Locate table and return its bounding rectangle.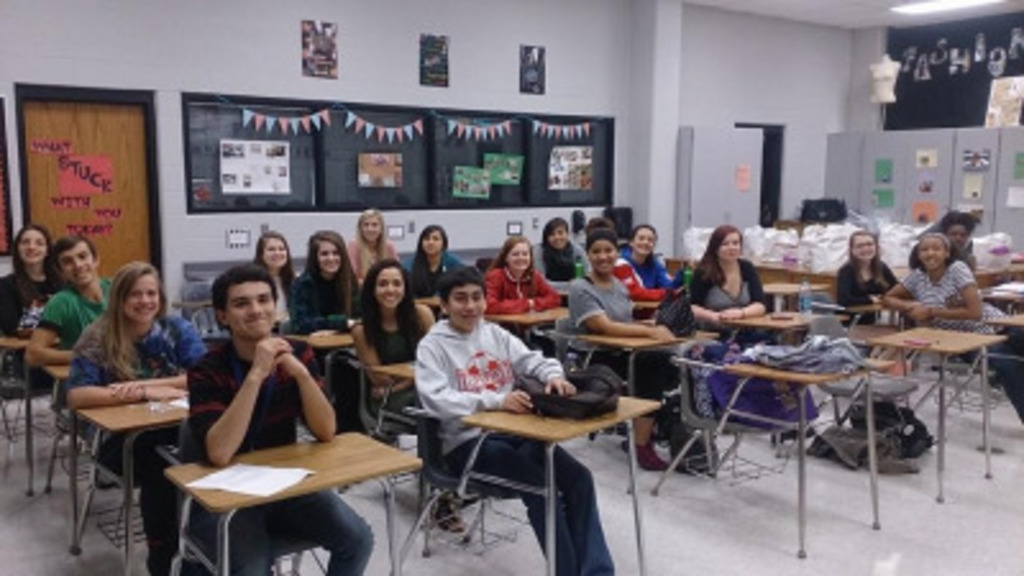
bbox(868, 320, 1009, 504).
